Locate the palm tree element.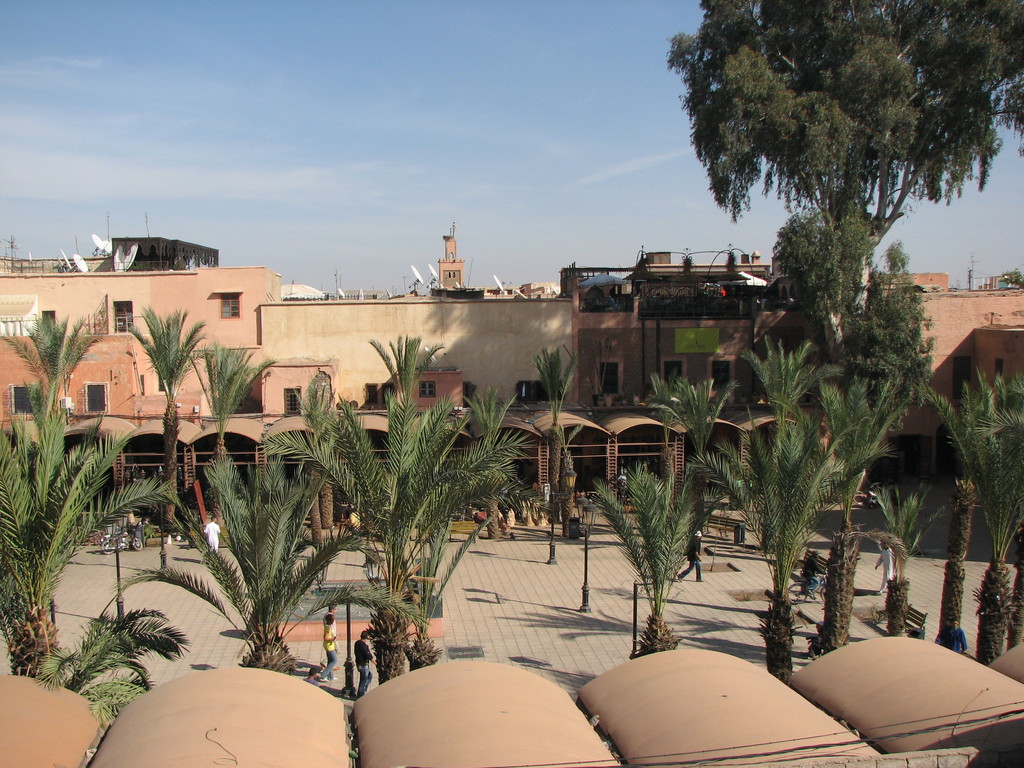
Element bbox: [x1=349, y1=441, x2=471, y2=666].
